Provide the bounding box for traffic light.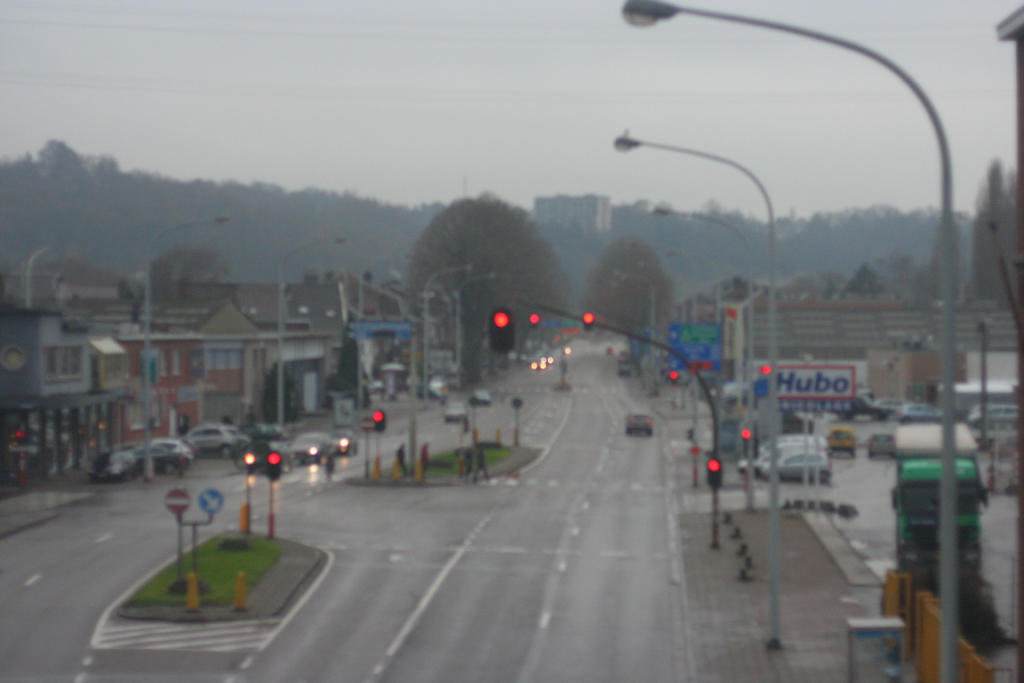
detection(267, 454, 281, 481).
